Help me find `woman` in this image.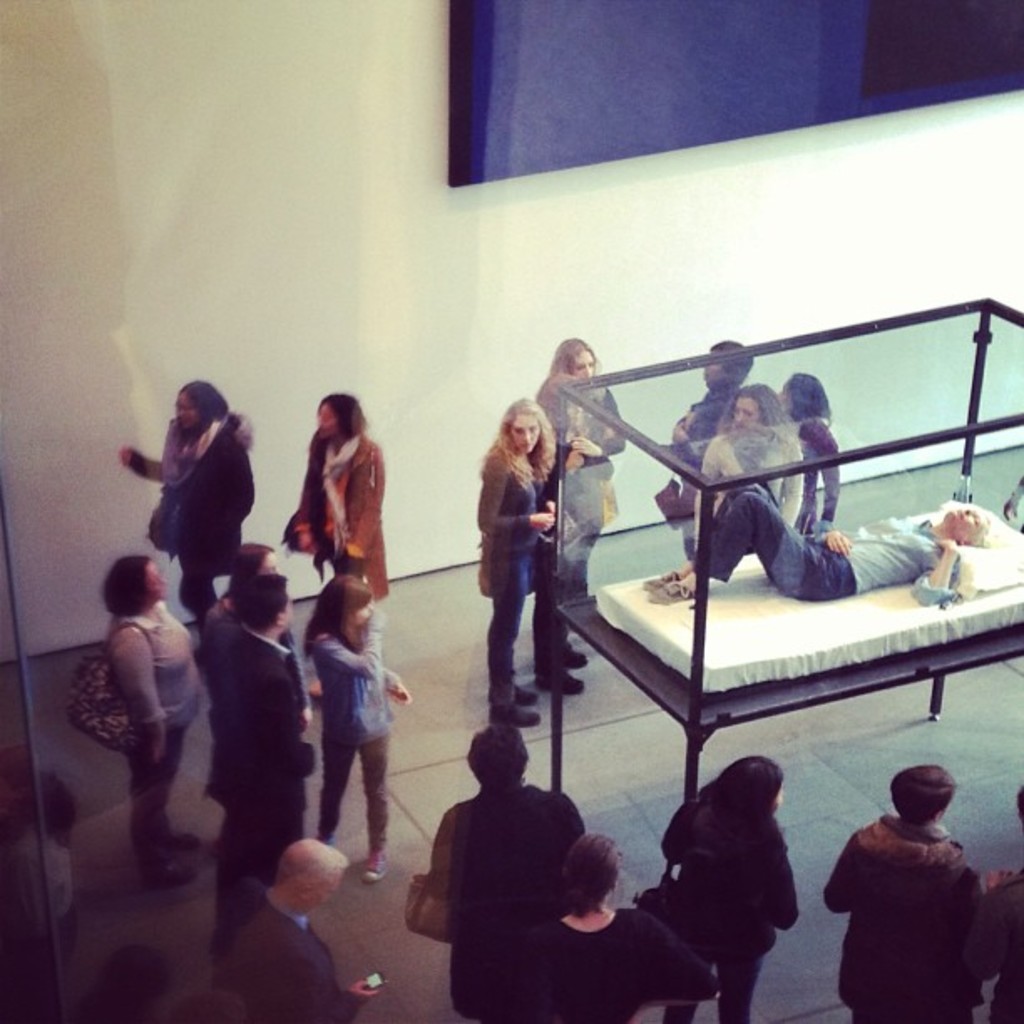
Found it: x1=532, y1=378, x2=589, y2=709.
